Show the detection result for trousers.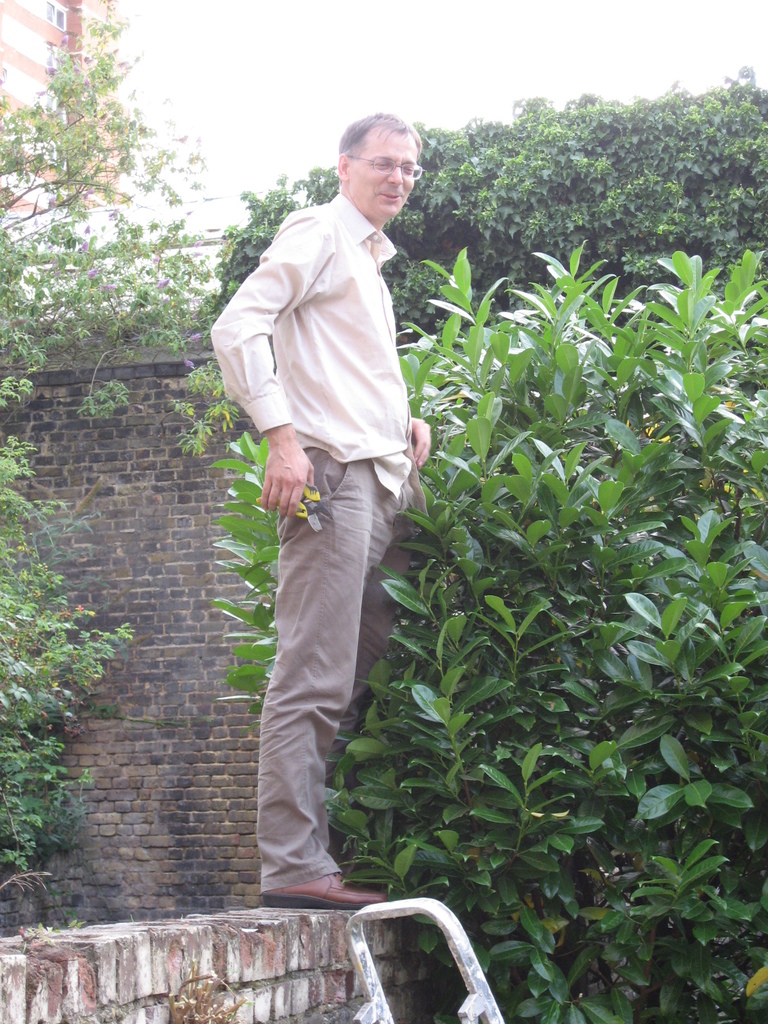
257:493:413:858.
